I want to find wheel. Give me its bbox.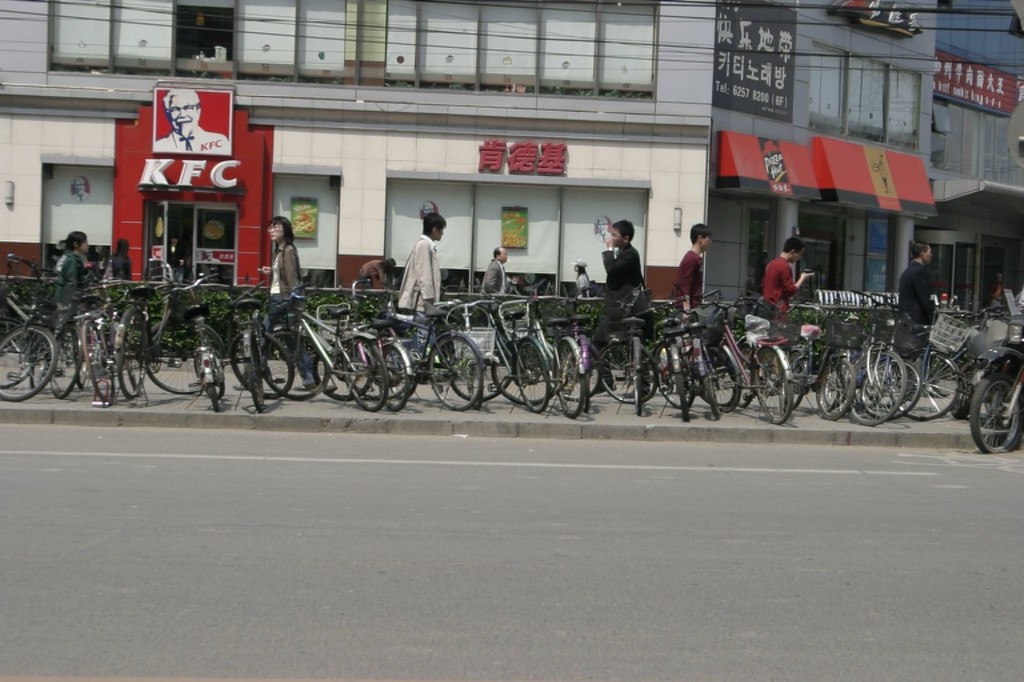
rect(849, 348, 909, 425).
